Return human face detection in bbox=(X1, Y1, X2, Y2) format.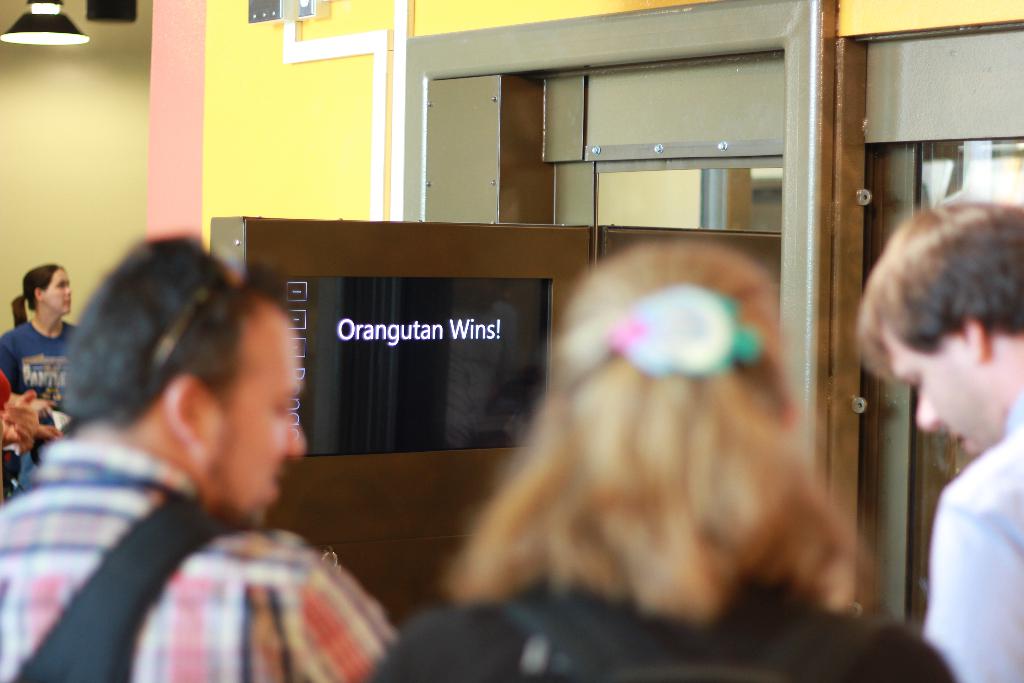
bbox=(44, 273, 72, 309).
